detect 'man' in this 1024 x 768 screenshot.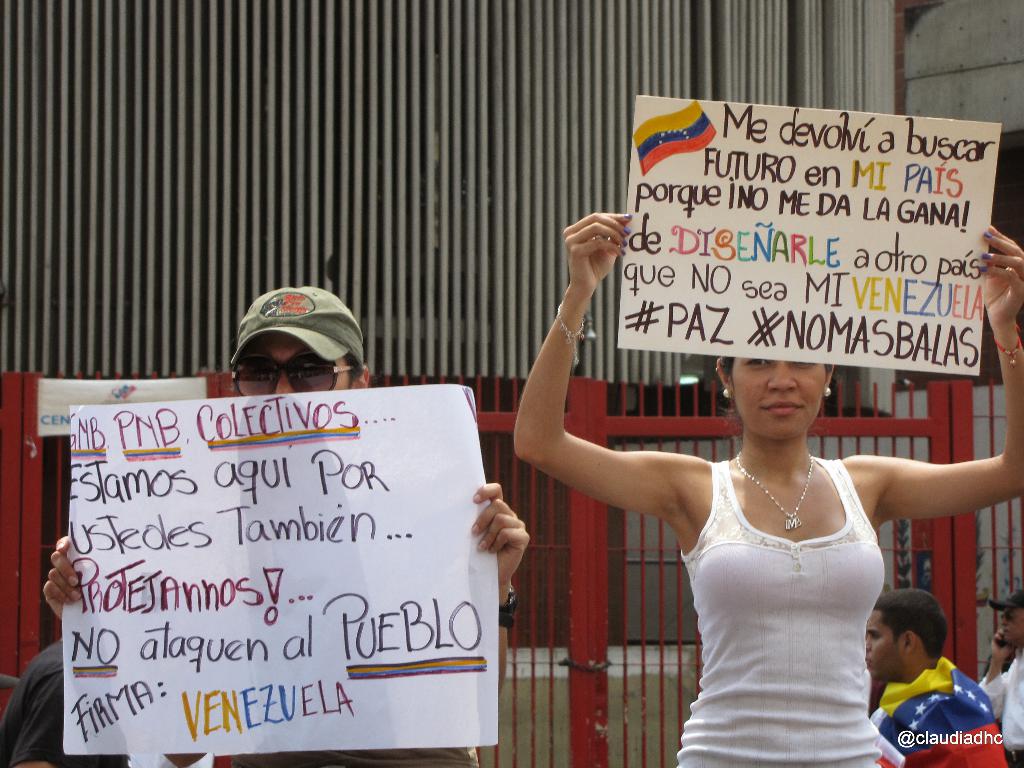
Detection: left=856, top=595, right=1006, bottom=757.
